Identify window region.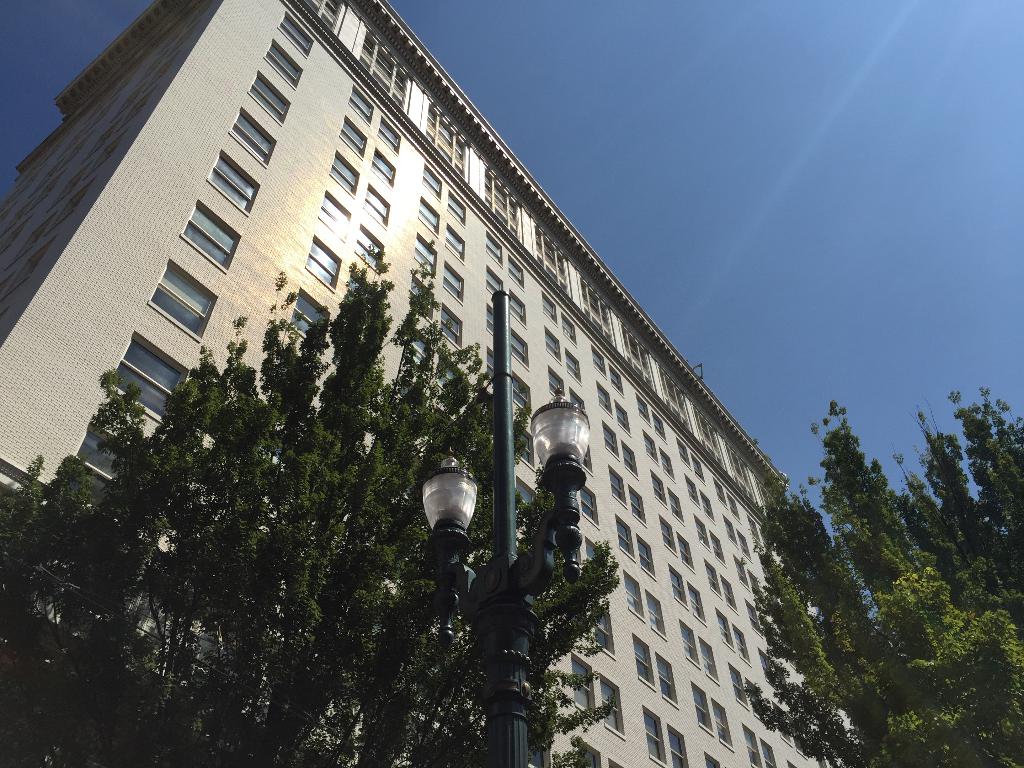
Region: pyautogui.locateOnScreen(721, 570, 740, 614).
